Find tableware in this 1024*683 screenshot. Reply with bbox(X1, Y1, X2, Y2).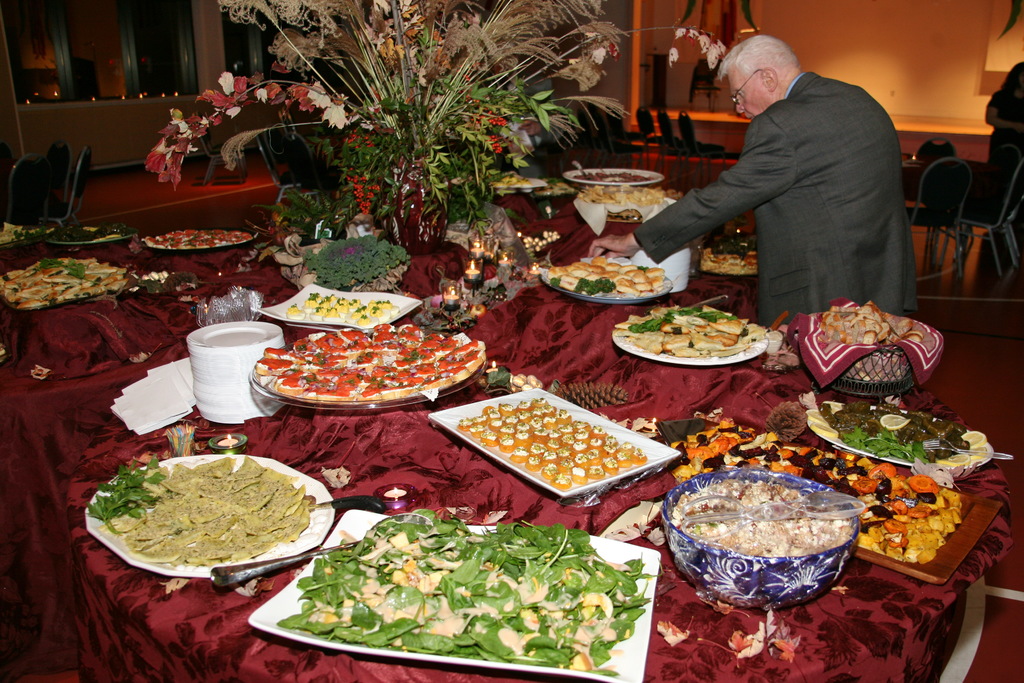
bbox(663, 466, 861, 616).
